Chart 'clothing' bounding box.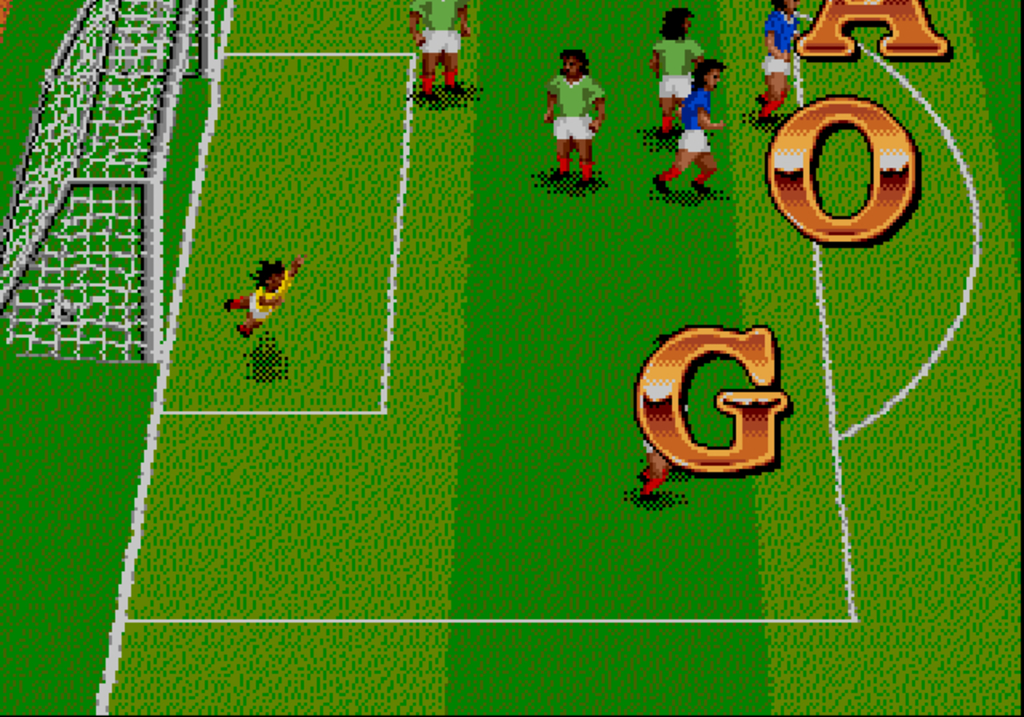
Charted: left=638, top=437, right=670, bottom=501.
